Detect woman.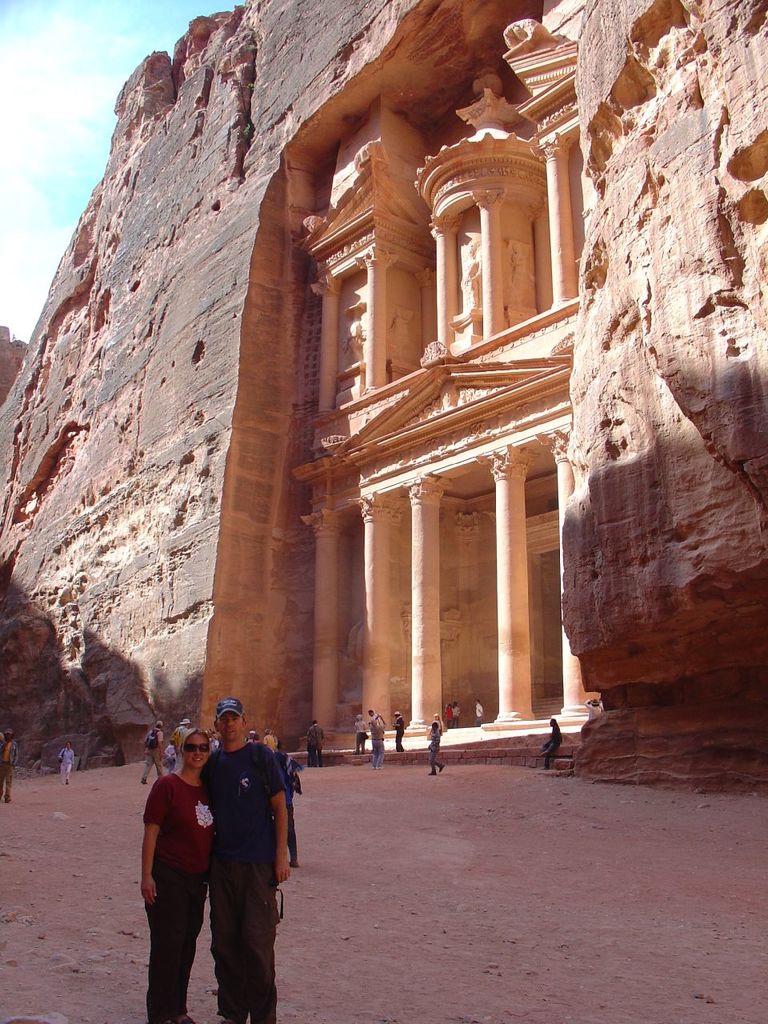
Detected at left=357, top=716, right=364, bottom=758.
